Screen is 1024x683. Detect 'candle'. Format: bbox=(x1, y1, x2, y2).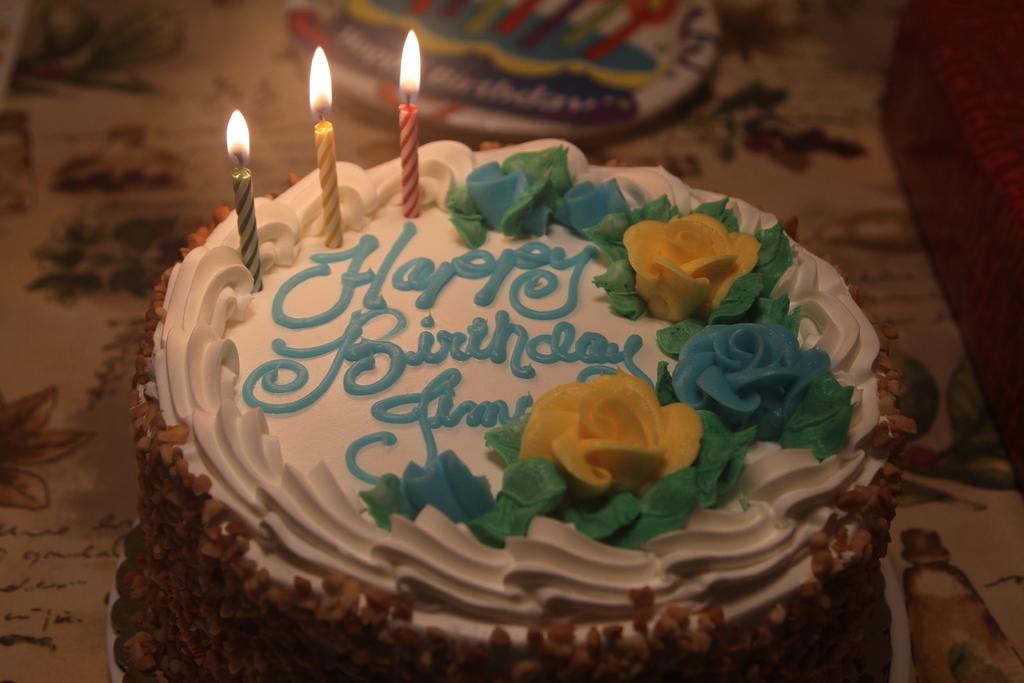
bbox=(313, 47, 355, 251).
